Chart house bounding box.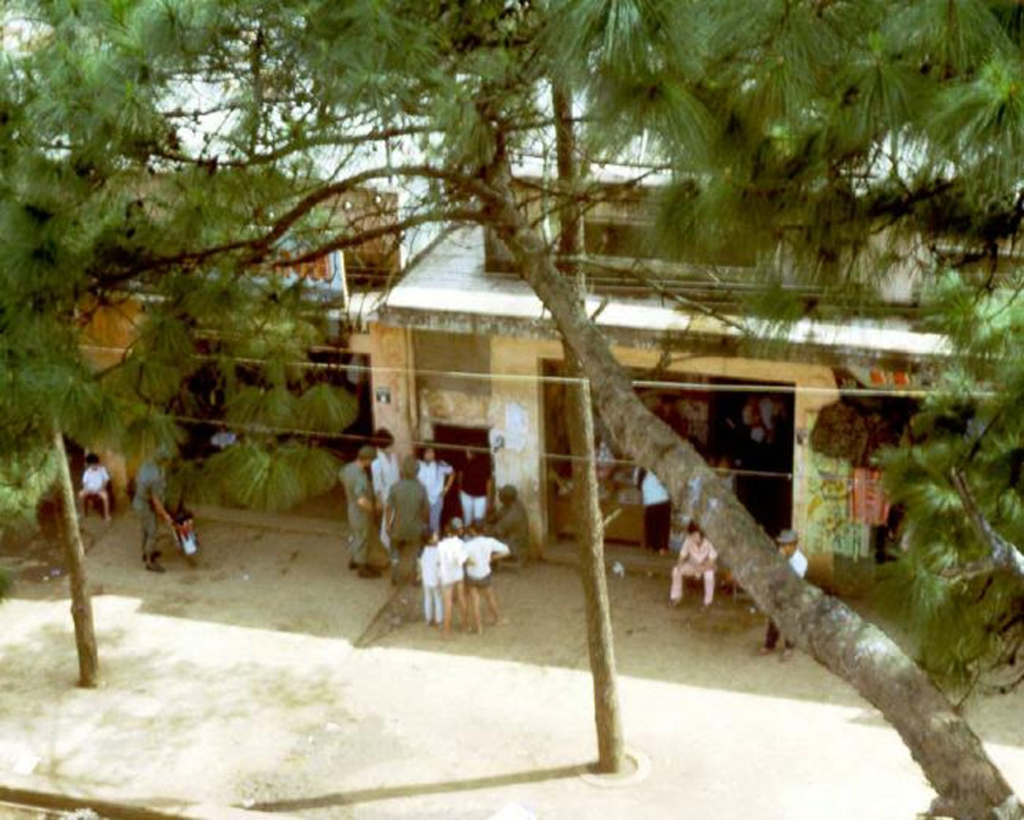
Charted: x1=59, y1=12, x2=520, y2=490.
